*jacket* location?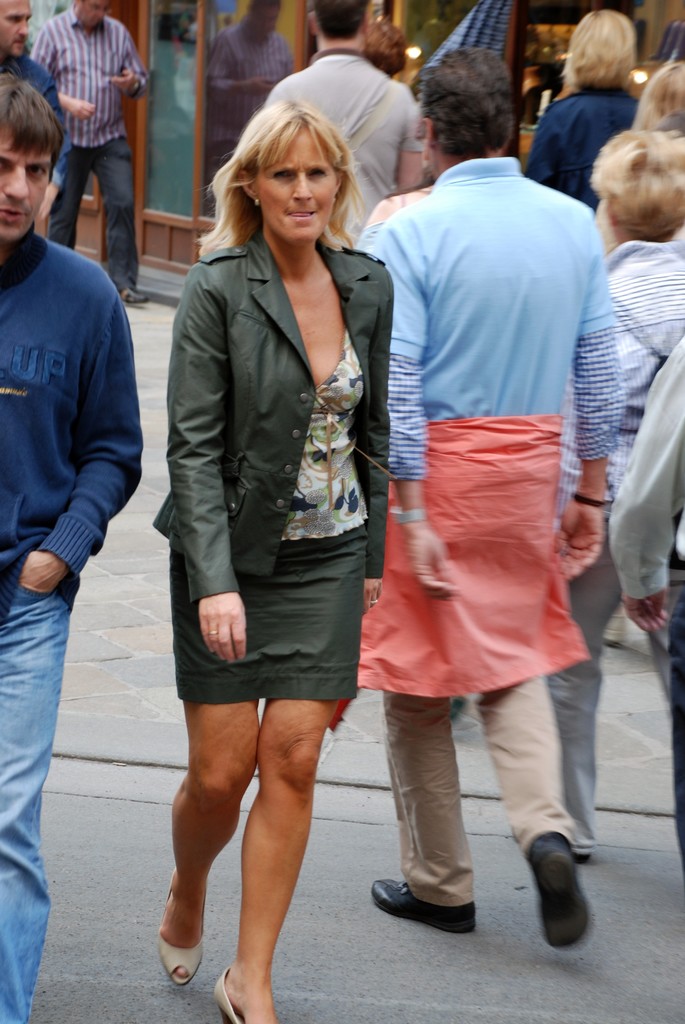
(left=155, top=156, right=411, bottom=636)
